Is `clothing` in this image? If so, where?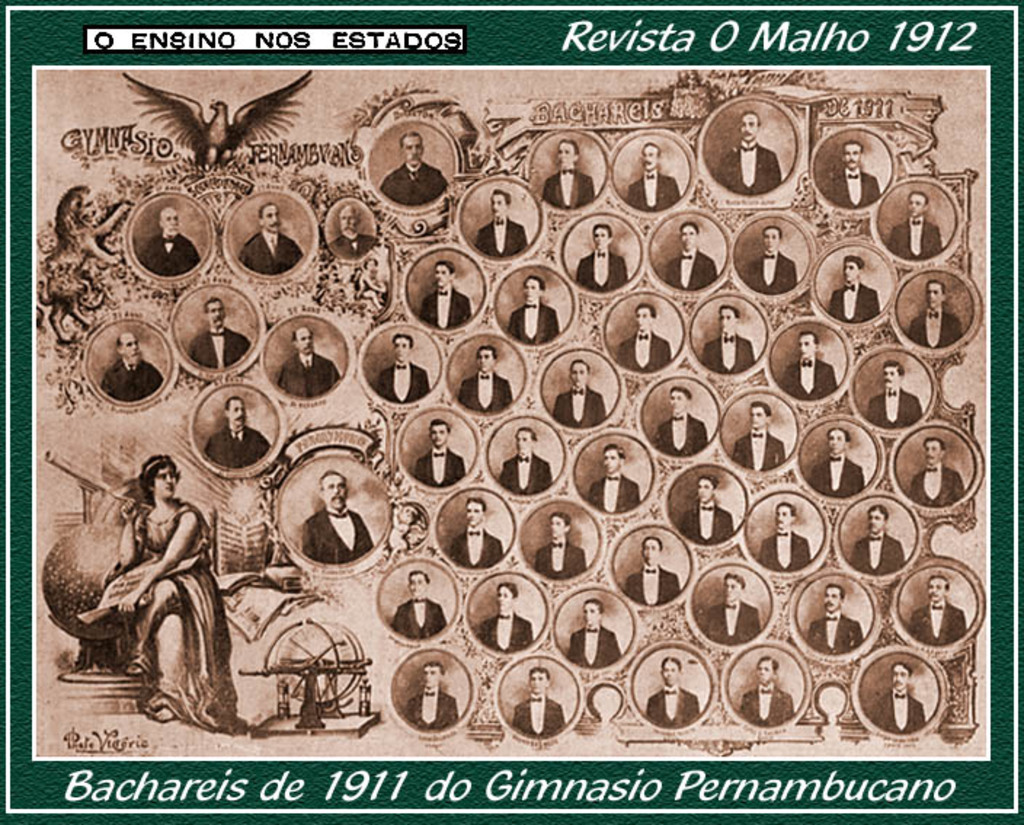
Yes, at x1=509 y1=301 x2=560 y2=346.
